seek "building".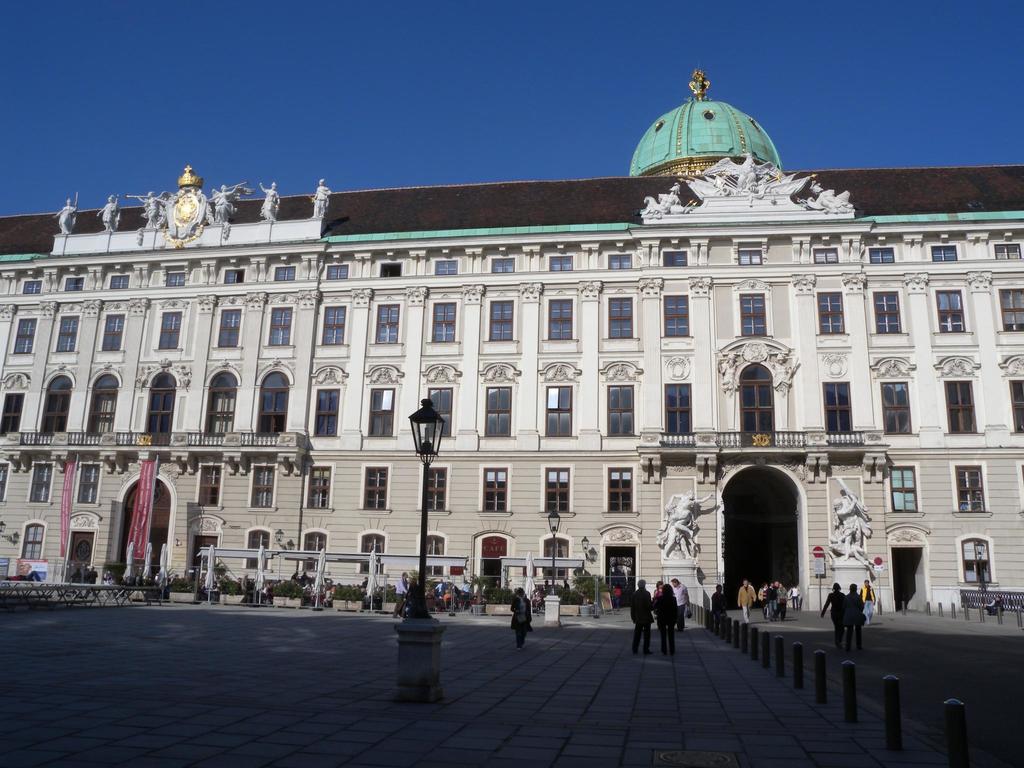
crop(0, 45, 1023, 630).
